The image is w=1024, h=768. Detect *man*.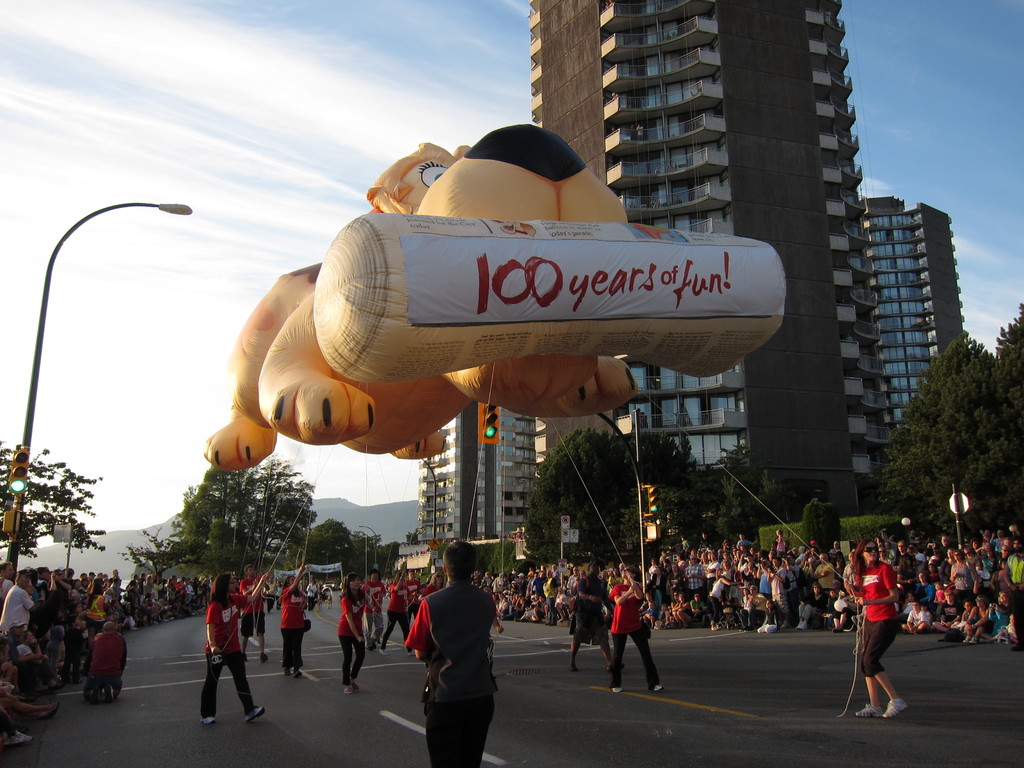
Detection: crop(413, 541, 503, 767).
